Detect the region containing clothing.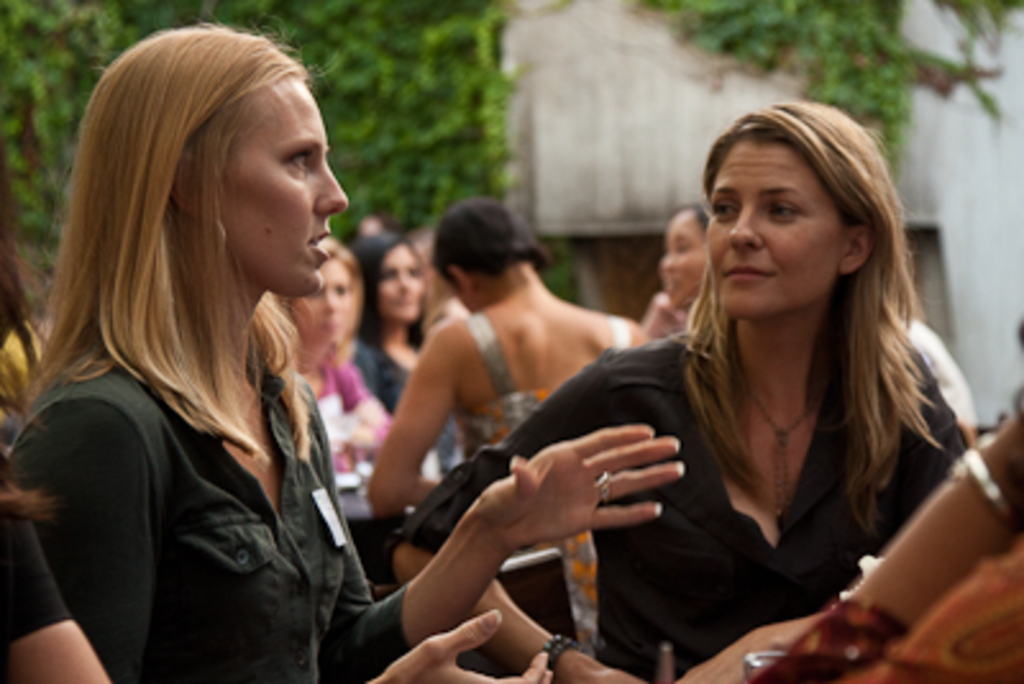
Rect(18, 218, 381, 676).
